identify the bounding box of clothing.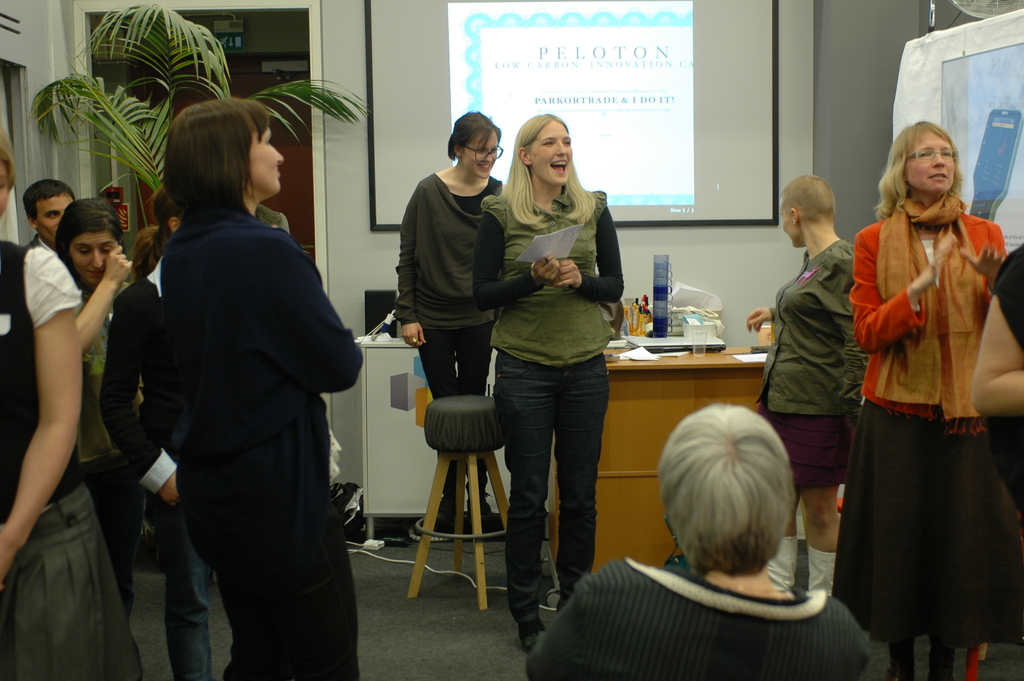
left=0, top=246, right=145, bottom=680.
